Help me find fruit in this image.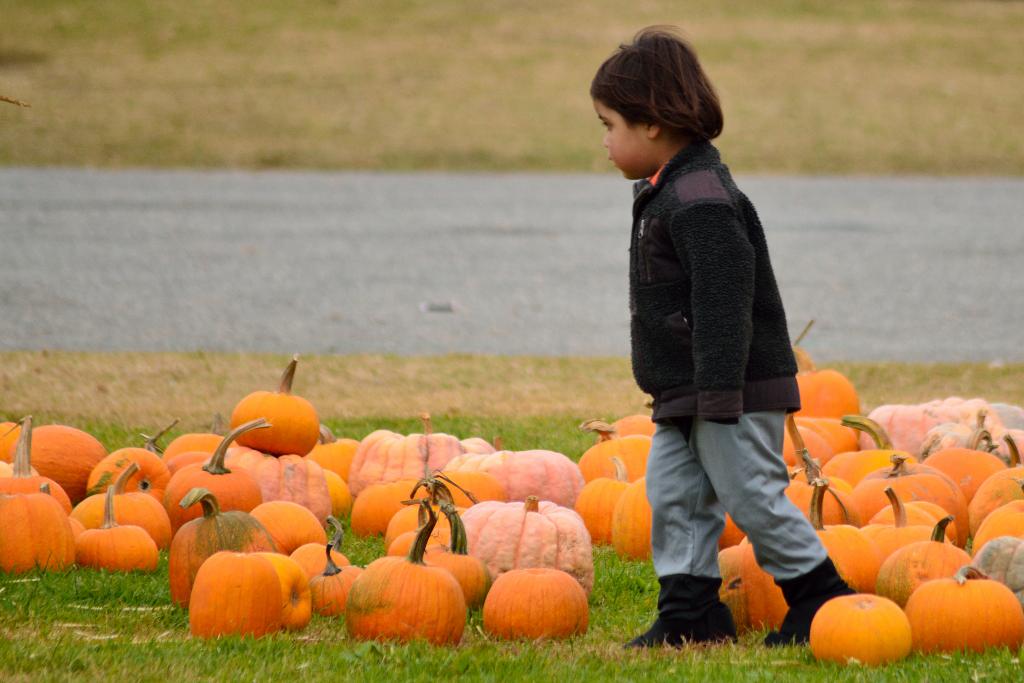
Found it: box=[184, 547, 275, 641].
